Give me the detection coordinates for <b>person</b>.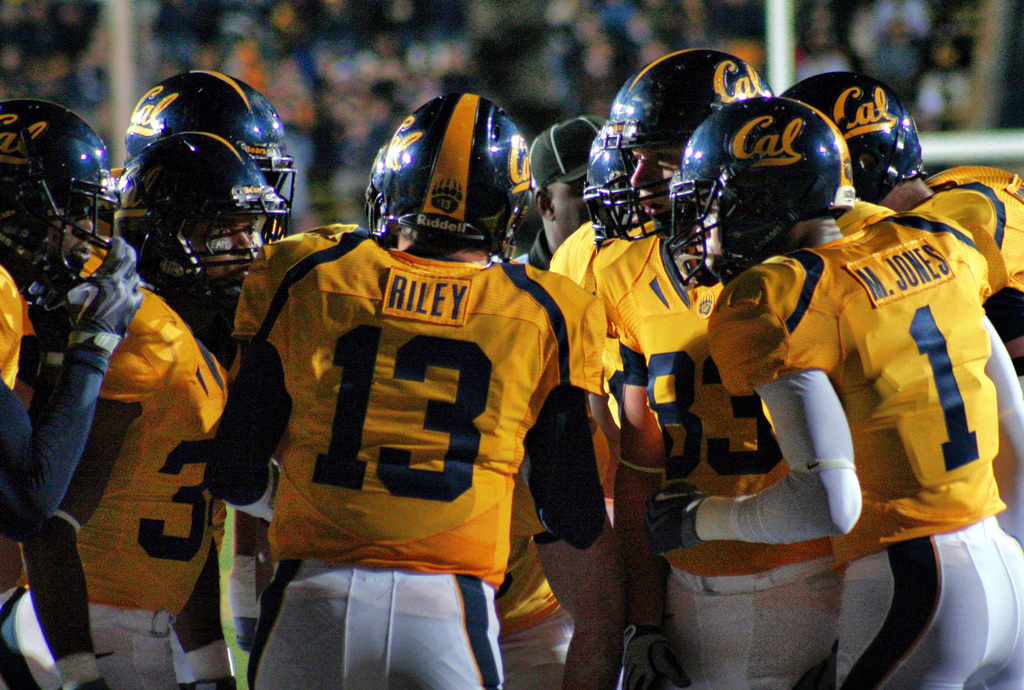
crop(207, 87, 667, 689).
